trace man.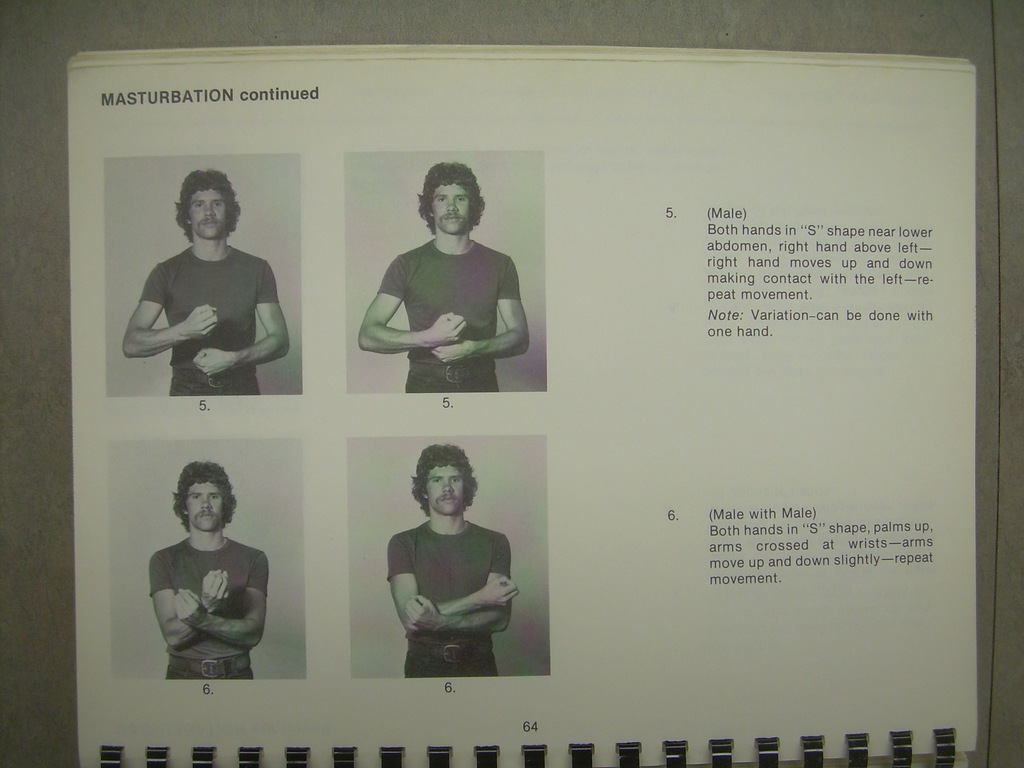
Traced to crop(149, 458, 268, 684).
